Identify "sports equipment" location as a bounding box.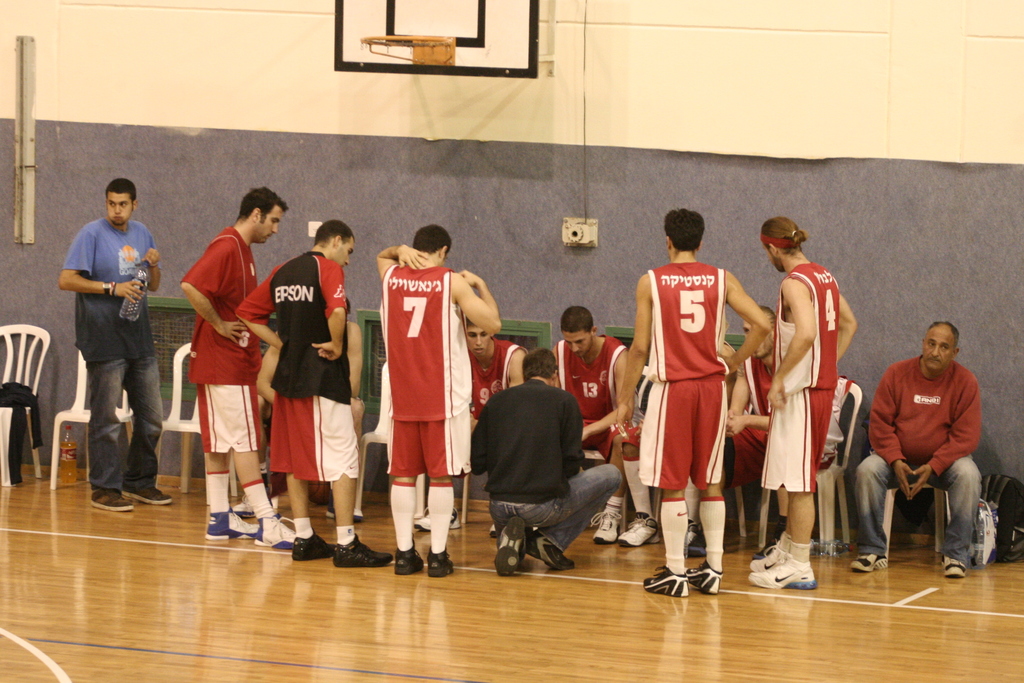
{"x1": 854, "y1": 552, "x2": 890, "y2": 573}.
